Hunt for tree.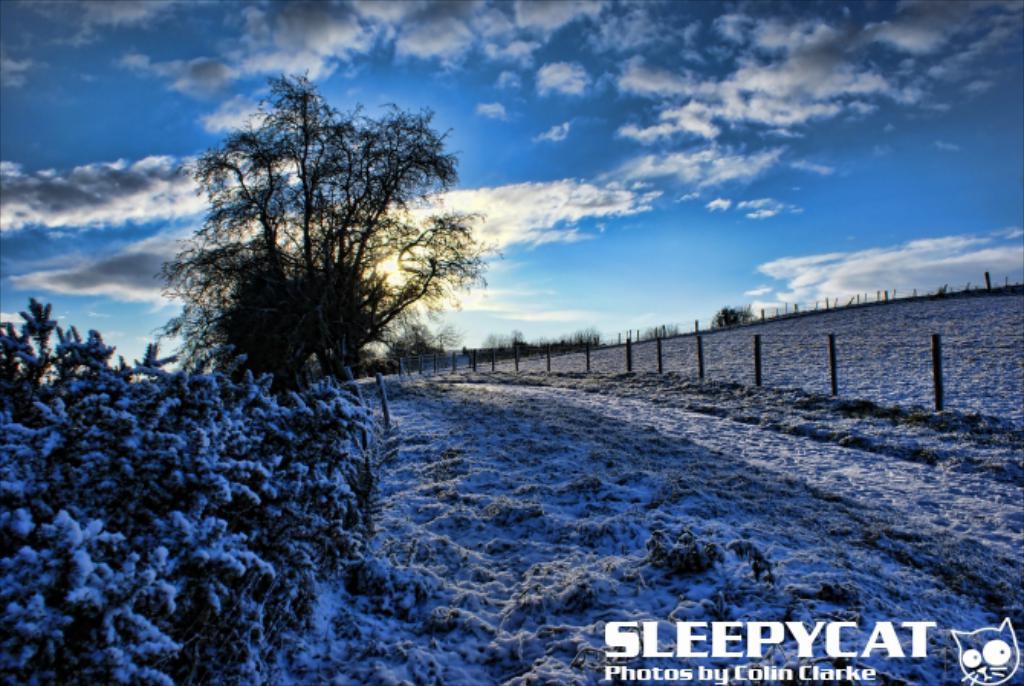
Hunted down at {"left": 384, "top": 318, "right": 465, "bottom": 367}.
